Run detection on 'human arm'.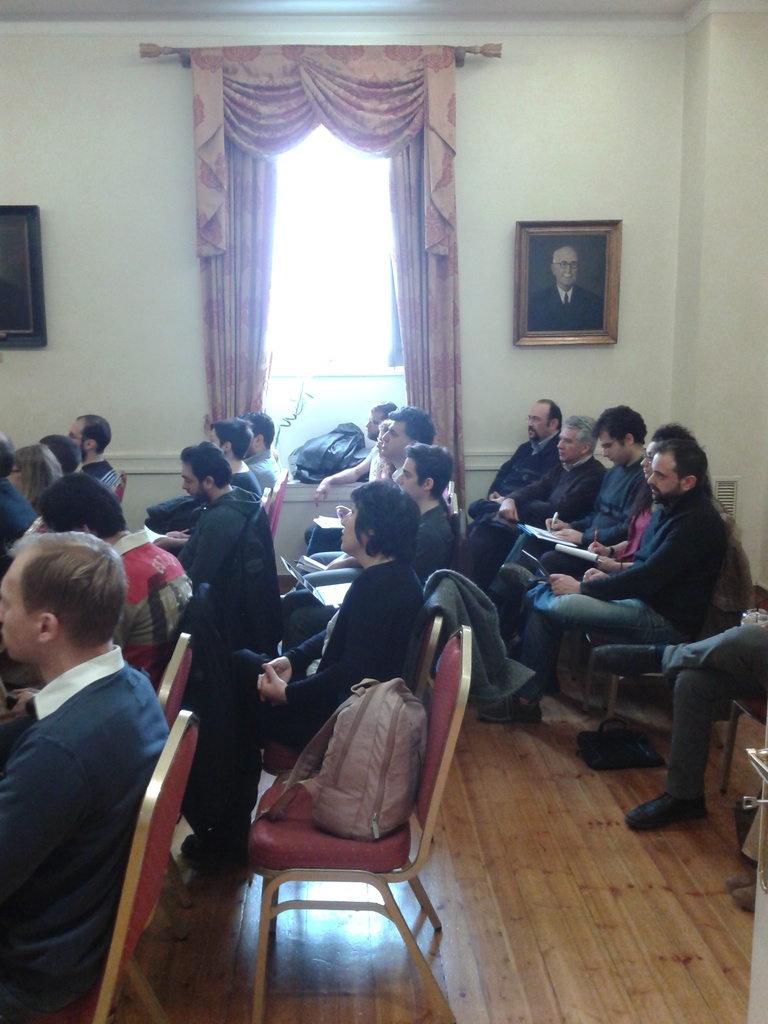
Result: x1=522, y1=473, x2=596, y2=524.
